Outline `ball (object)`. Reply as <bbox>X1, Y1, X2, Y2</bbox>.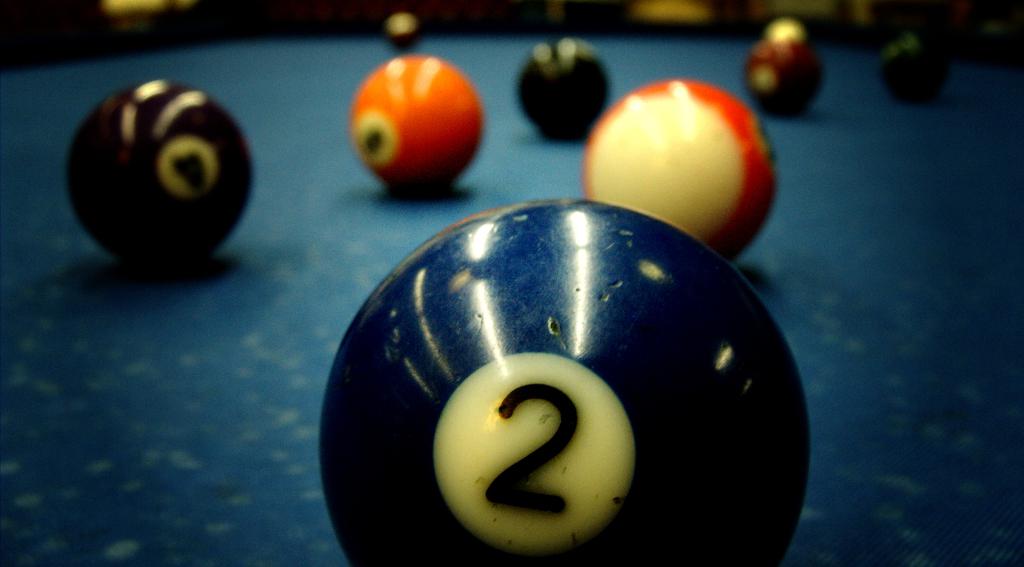
<bbox>515, 41, 616, 145</bbox>.
